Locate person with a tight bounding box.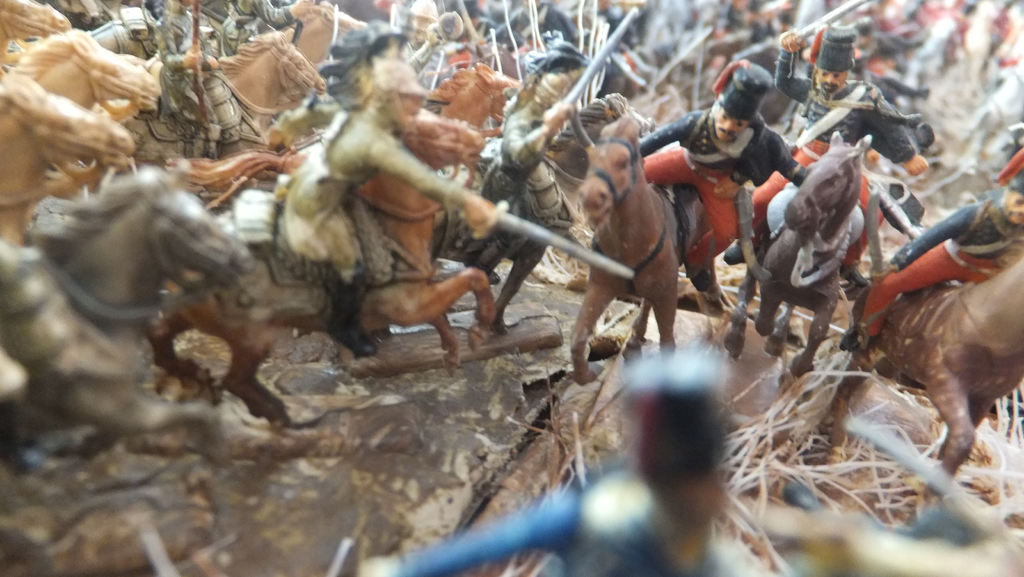
<box>845,153,1023,351</box>.
